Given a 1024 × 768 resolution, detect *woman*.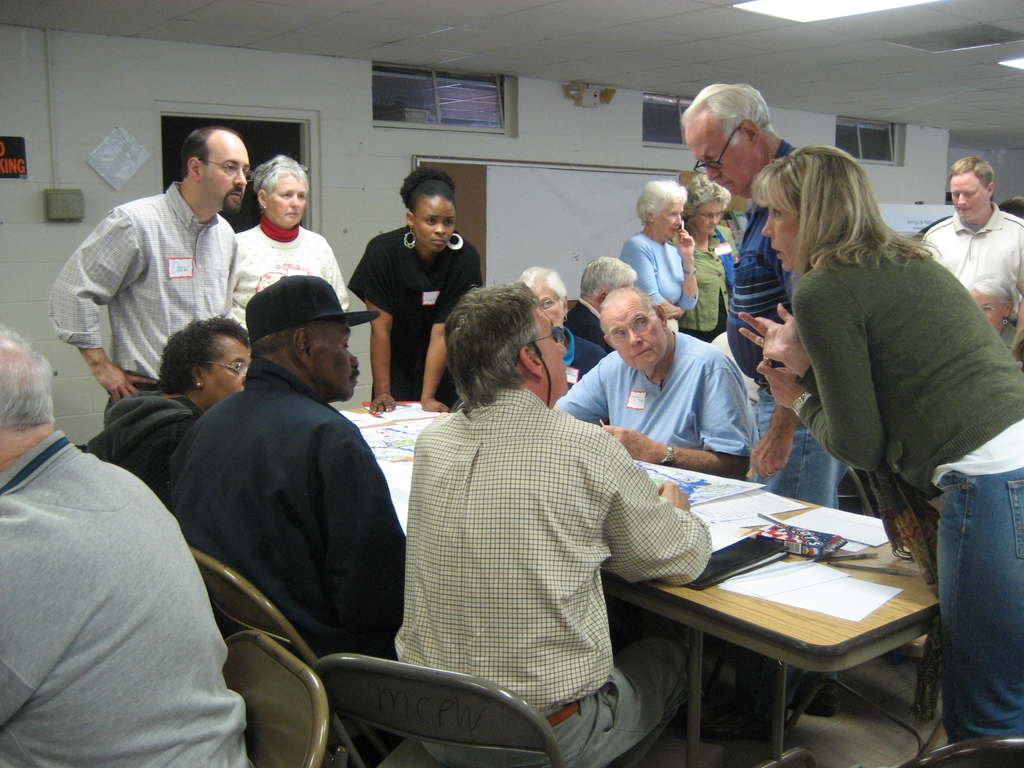
232/152/353/326.
